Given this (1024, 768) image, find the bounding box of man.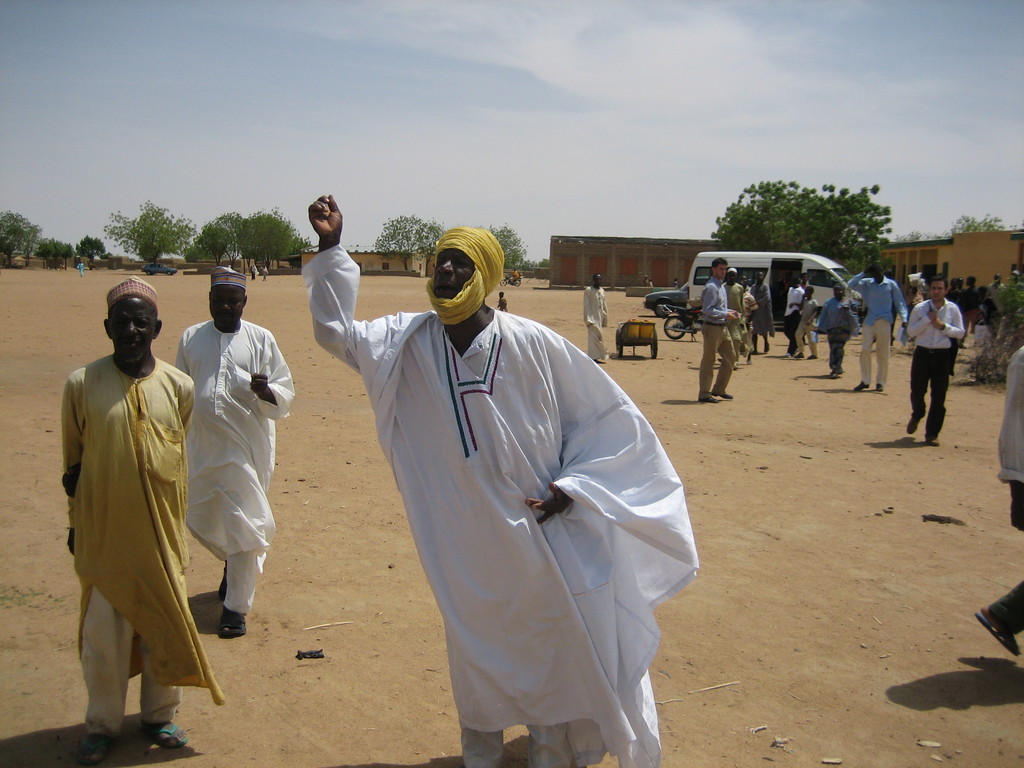
49,268,208,758.
